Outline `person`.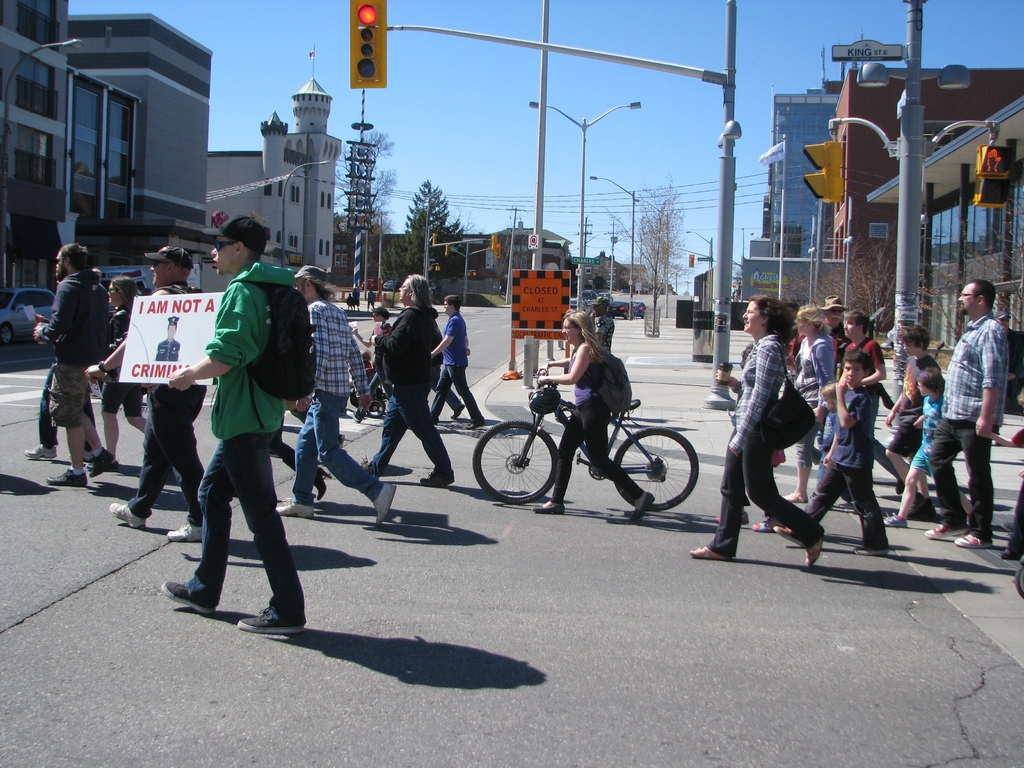
Outline: {"left": 838, "top": 311, "right": 895, "bottom": 477}.
